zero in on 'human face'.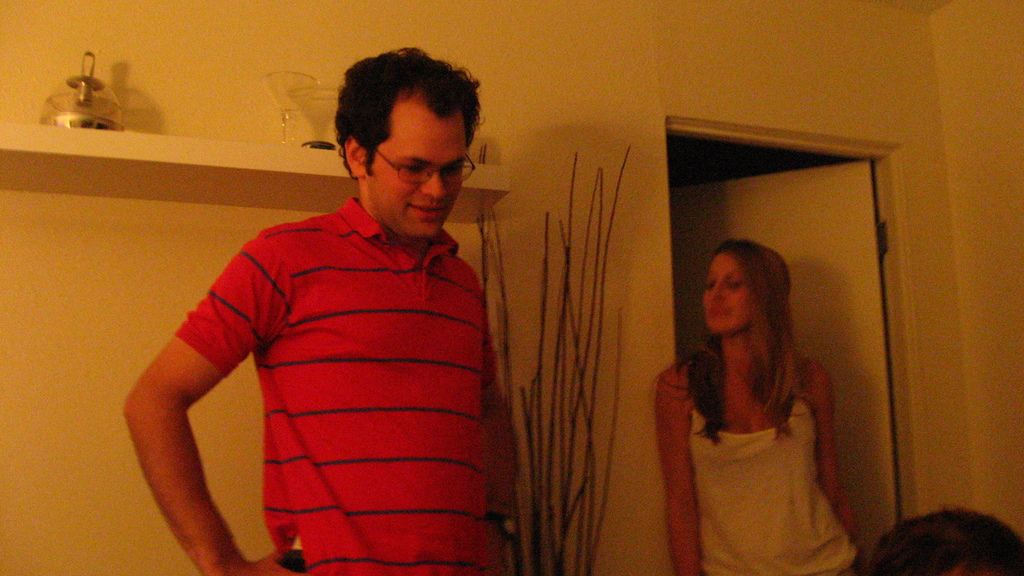
Zeroed in: select_region(701, 250, 772, 348).
